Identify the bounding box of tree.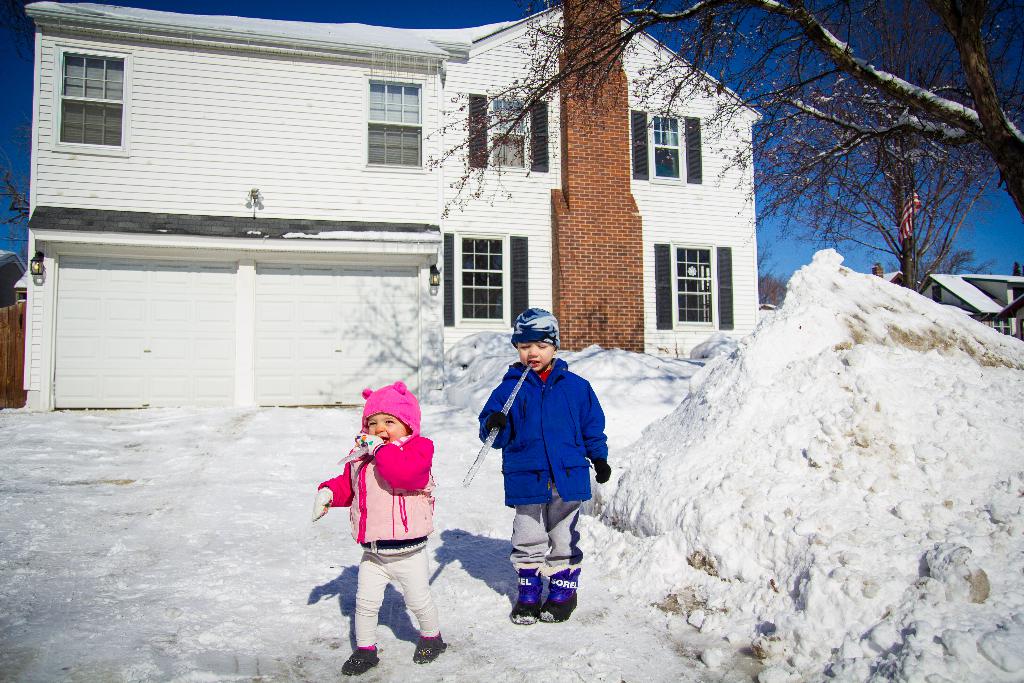
(x1=714, y1=0, x2=1020, y2=293).
